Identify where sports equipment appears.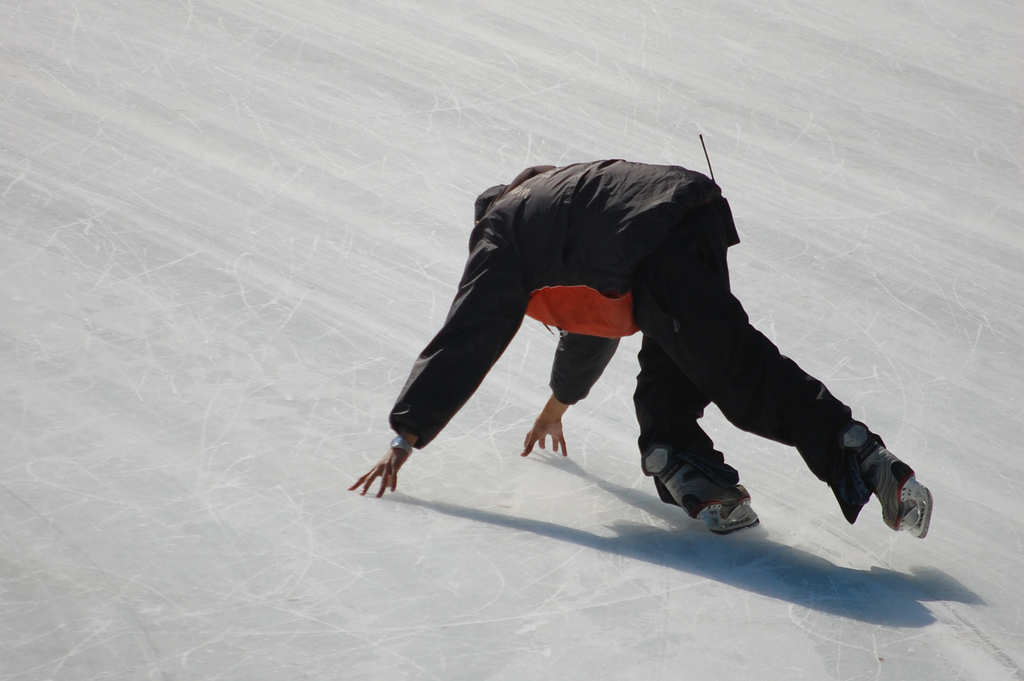
Appears at [x1=836, y1=422, x2=931, y2=541].
